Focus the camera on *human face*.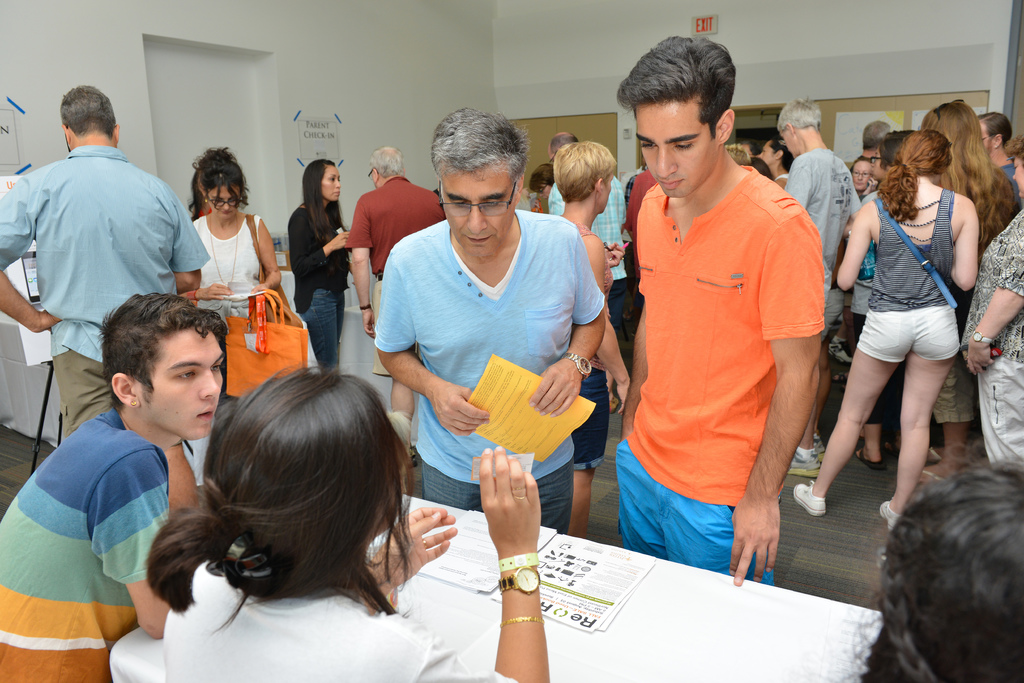
Focus region: (755,140,775,168).
